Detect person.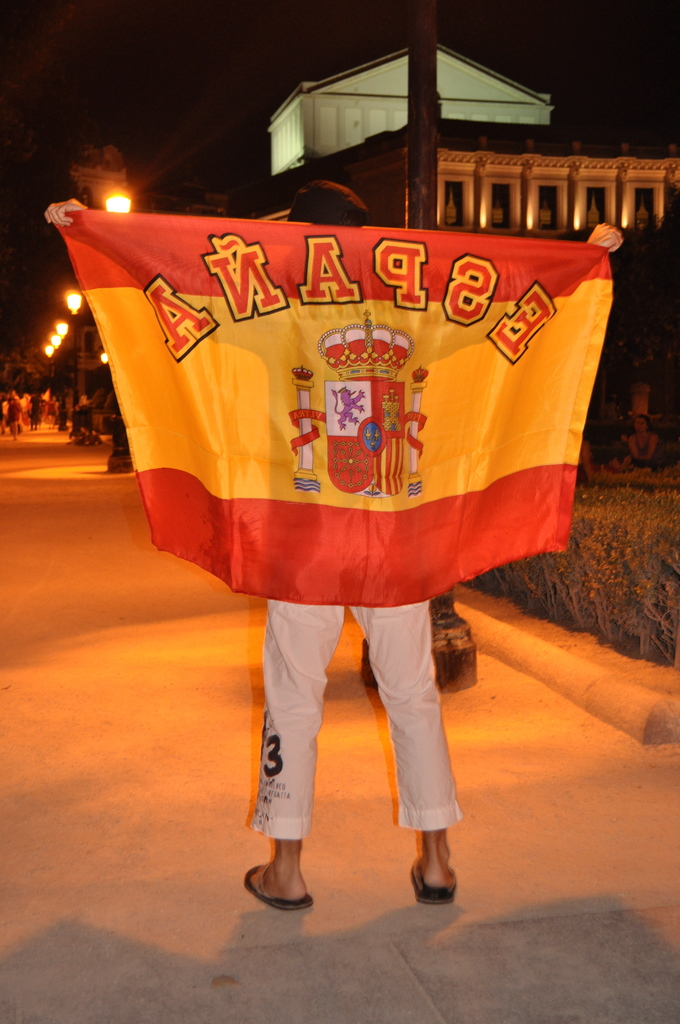
Detected at pyautogui.locateOnScreen(36, 194, 631, 909).
